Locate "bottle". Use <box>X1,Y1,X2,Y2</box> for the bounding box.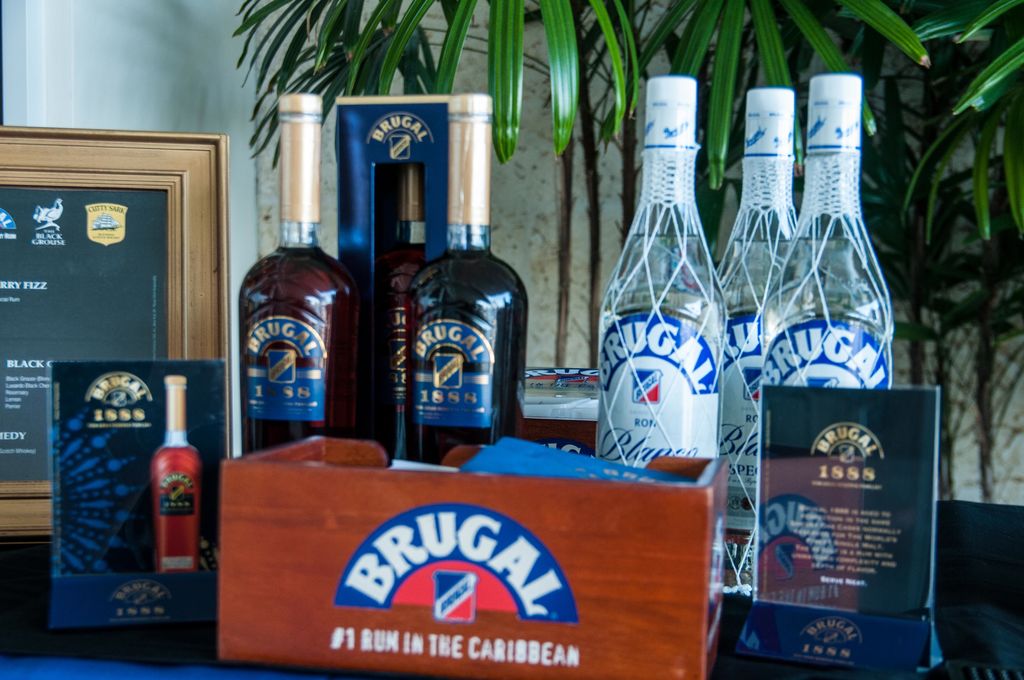
<box>416,96,534,465</box>.
